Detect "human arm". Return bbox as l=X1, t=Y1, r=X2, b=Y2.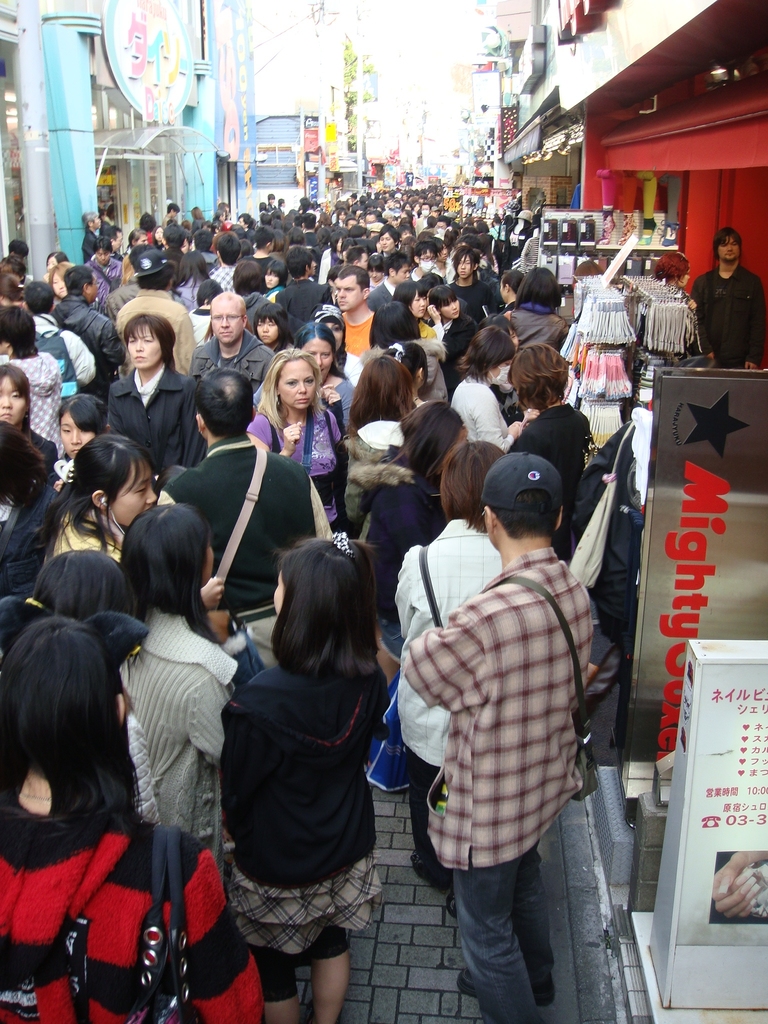
l=104, t=387, r=132, b=438.
